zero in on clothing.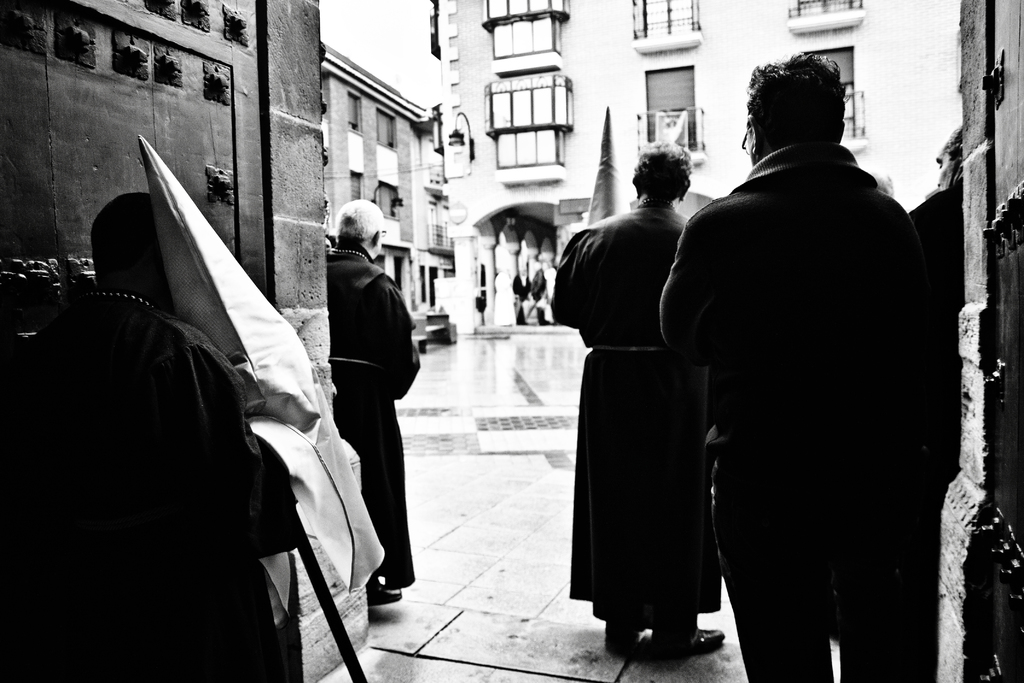
Zeroed in: 909 176 964 680.
